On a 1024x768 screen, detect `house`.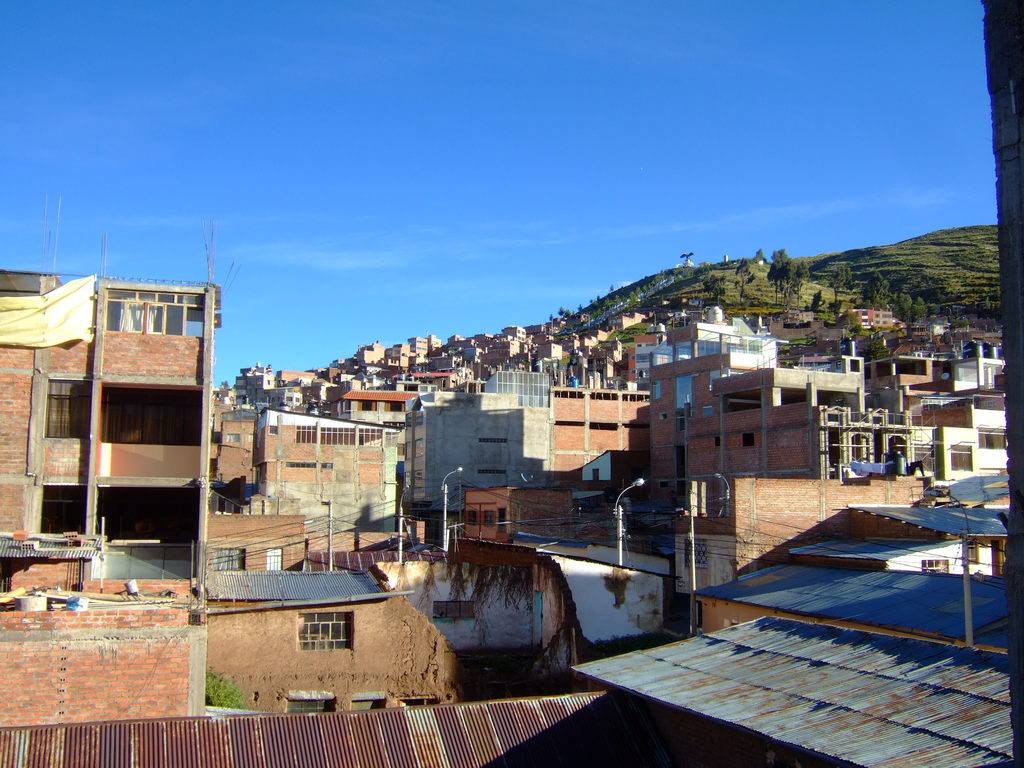
(499, 323, 530, 340).
